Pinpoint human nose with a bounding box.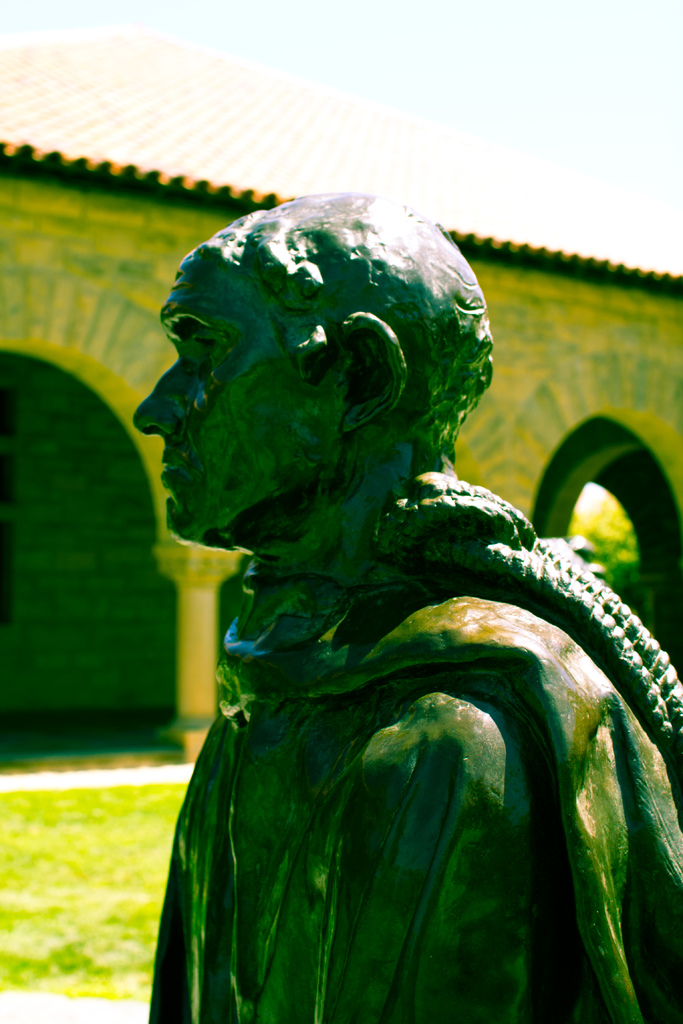
bbox(133, 356, 179, 436).
